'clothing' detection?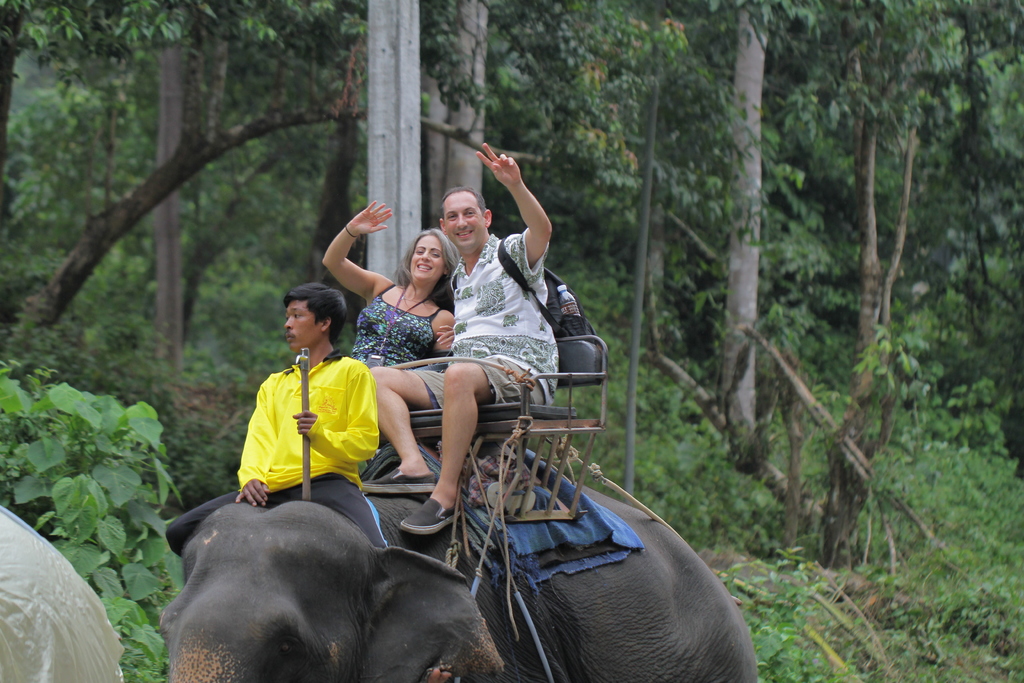
(346,286,447,374)
